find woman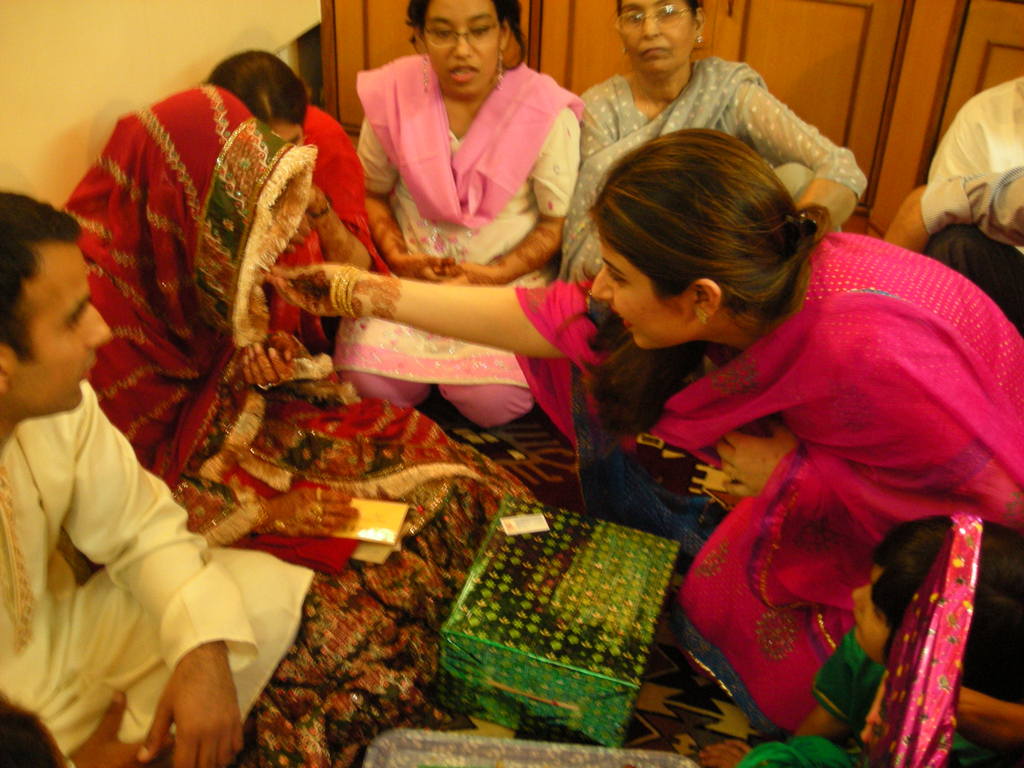
[left=311, top=0, right=586, bottom=492]
